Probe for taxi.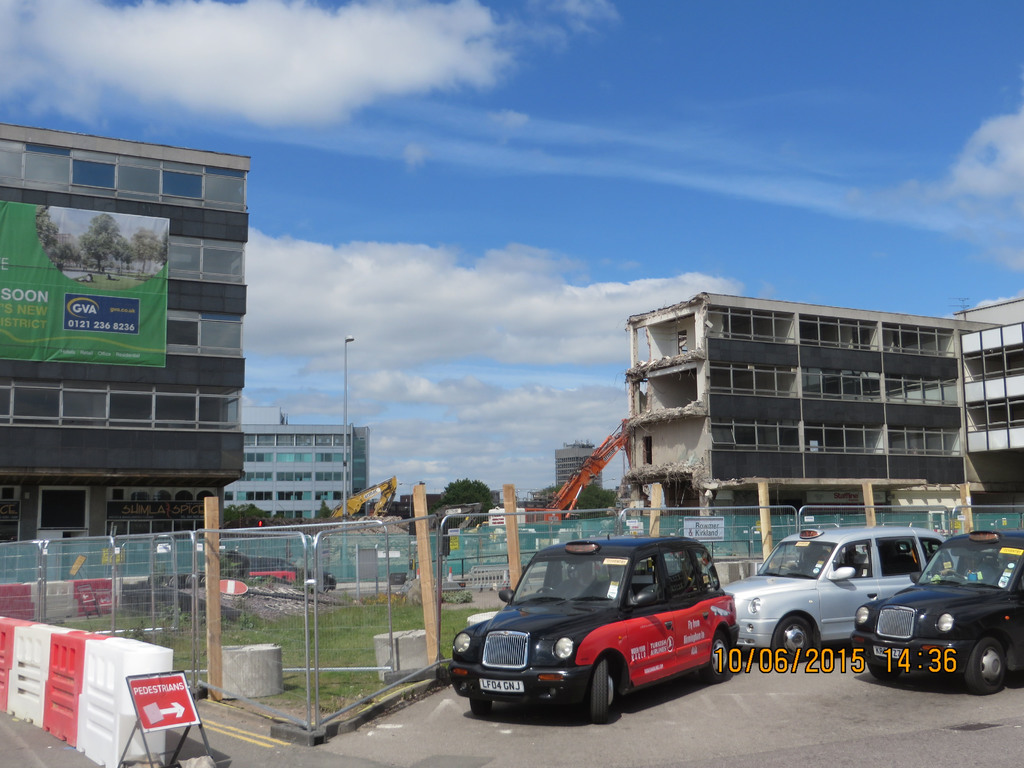
Probe result: 212/554/335/591.
